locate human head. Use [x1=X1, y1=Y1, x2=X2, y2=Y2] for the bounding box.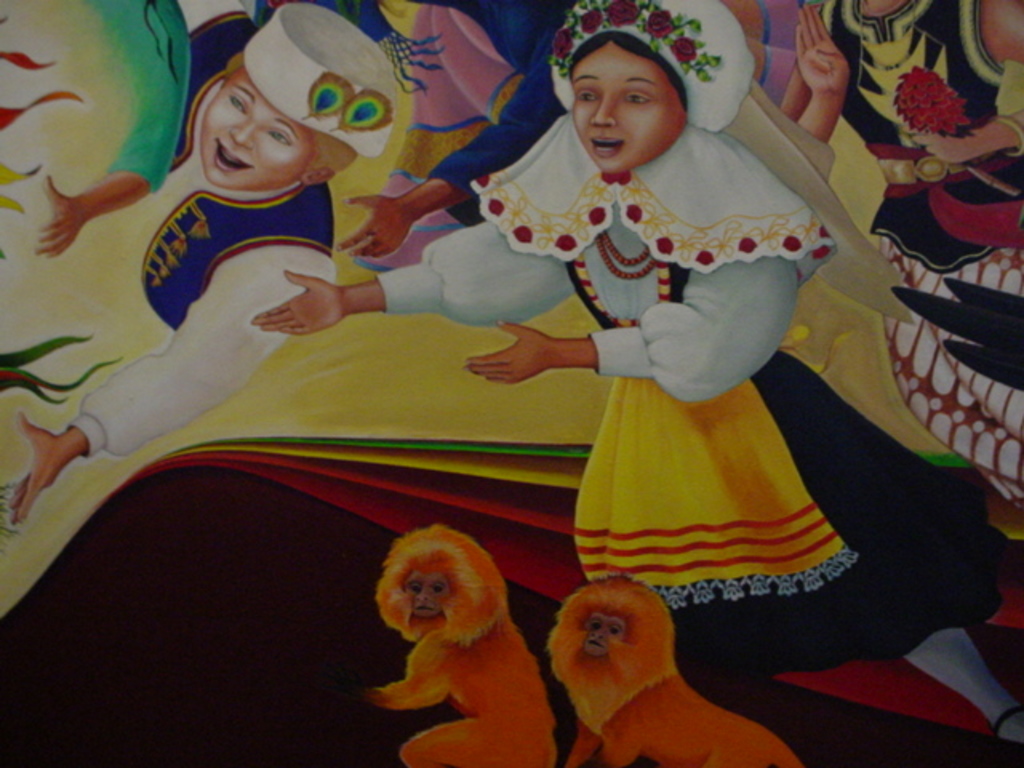
[x1=565, y1=0, x2=691, y2=178].
